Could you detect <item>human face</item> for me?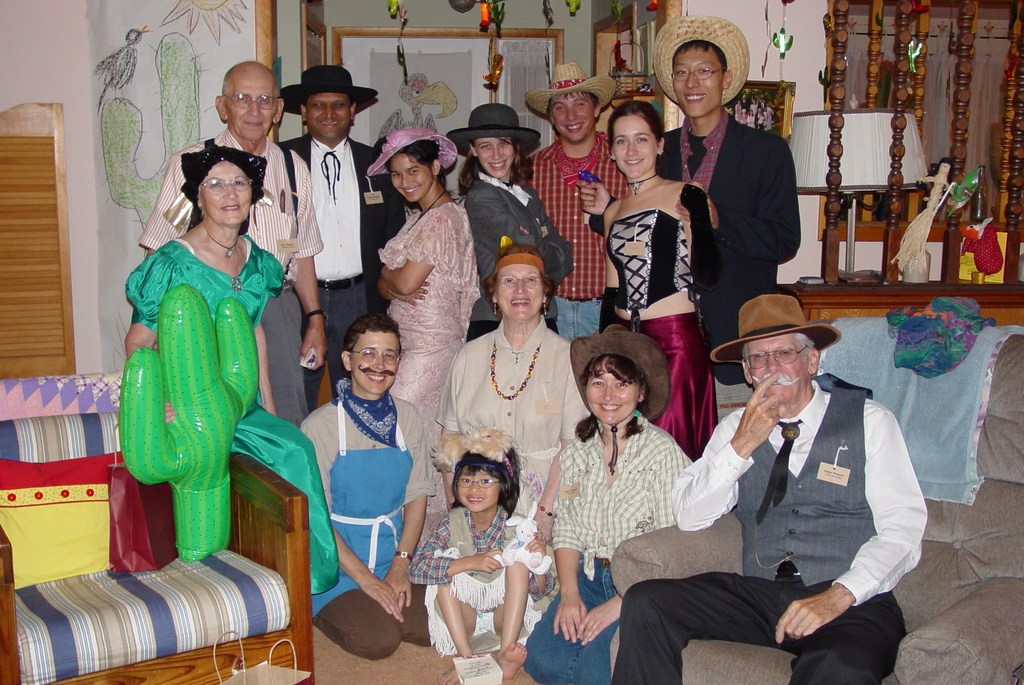
Detection result: pyautogui.locateOnScreen(582, 360, 644, 420).
